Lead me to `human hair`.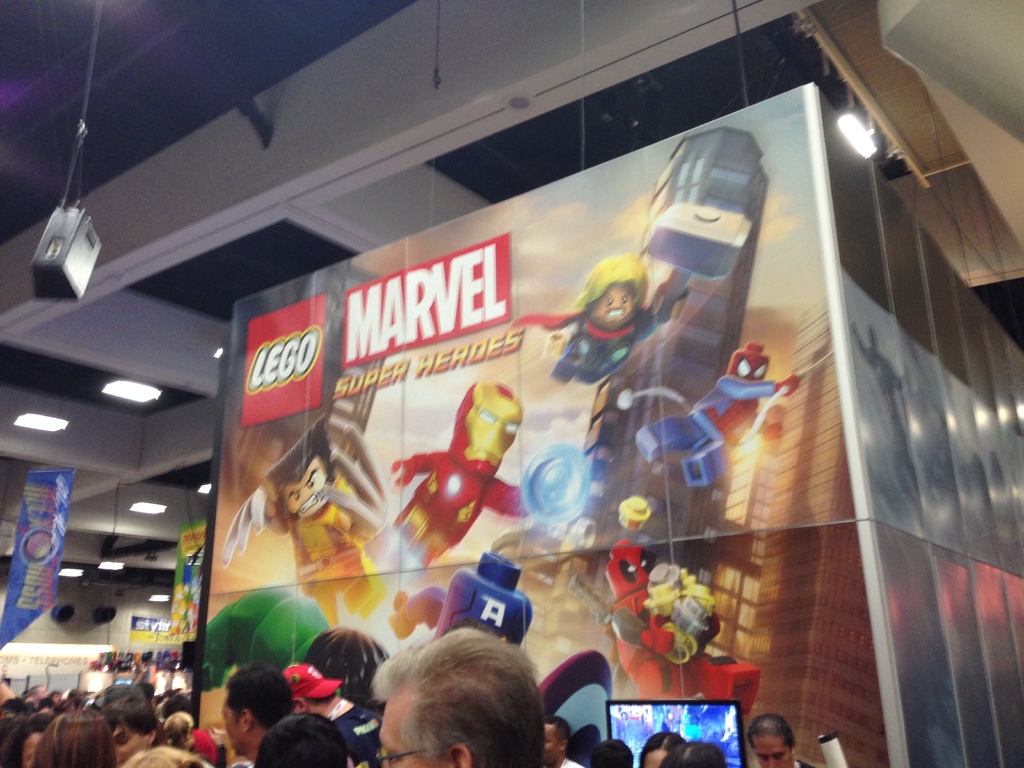
Lead to [662, 737, 731, 767].
